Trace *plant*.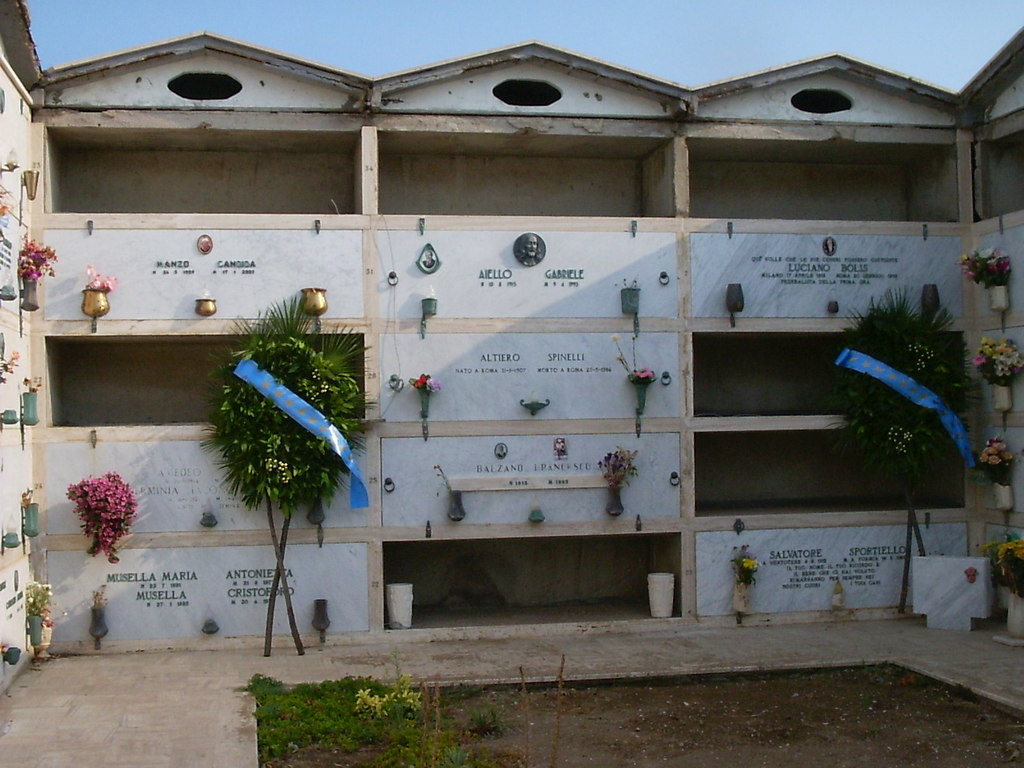
Traced to <box>599,445,640,488</box>.
